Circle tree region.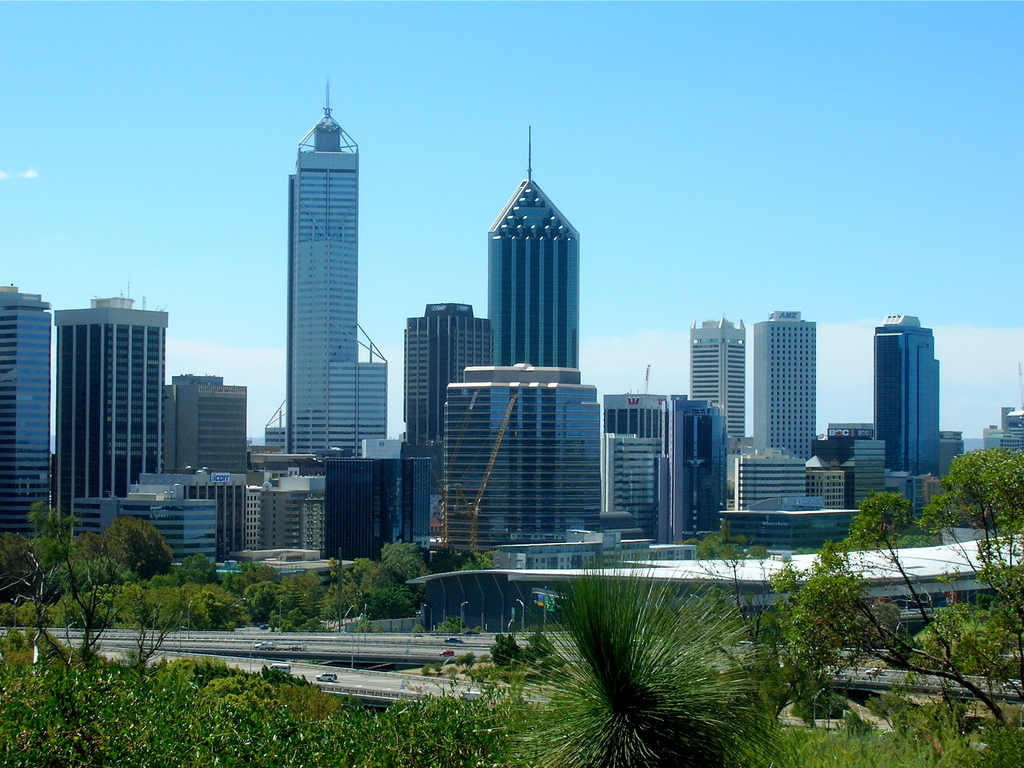
Region: l=102, t=514, r=170, b=565.
